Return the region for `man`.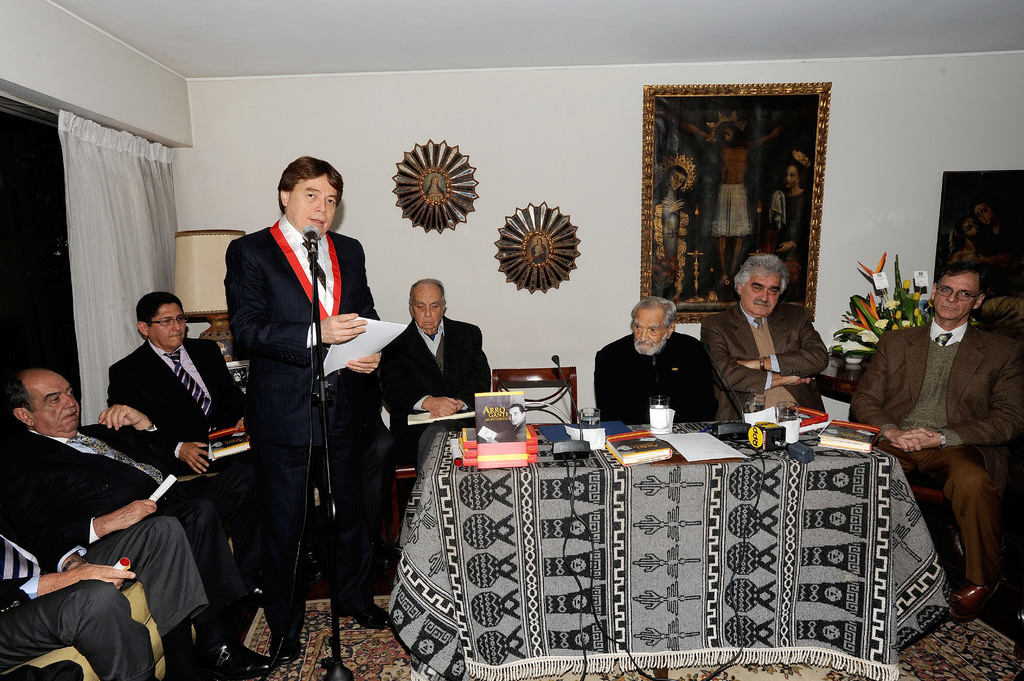
bbox=[102, 288, 323, 607].
